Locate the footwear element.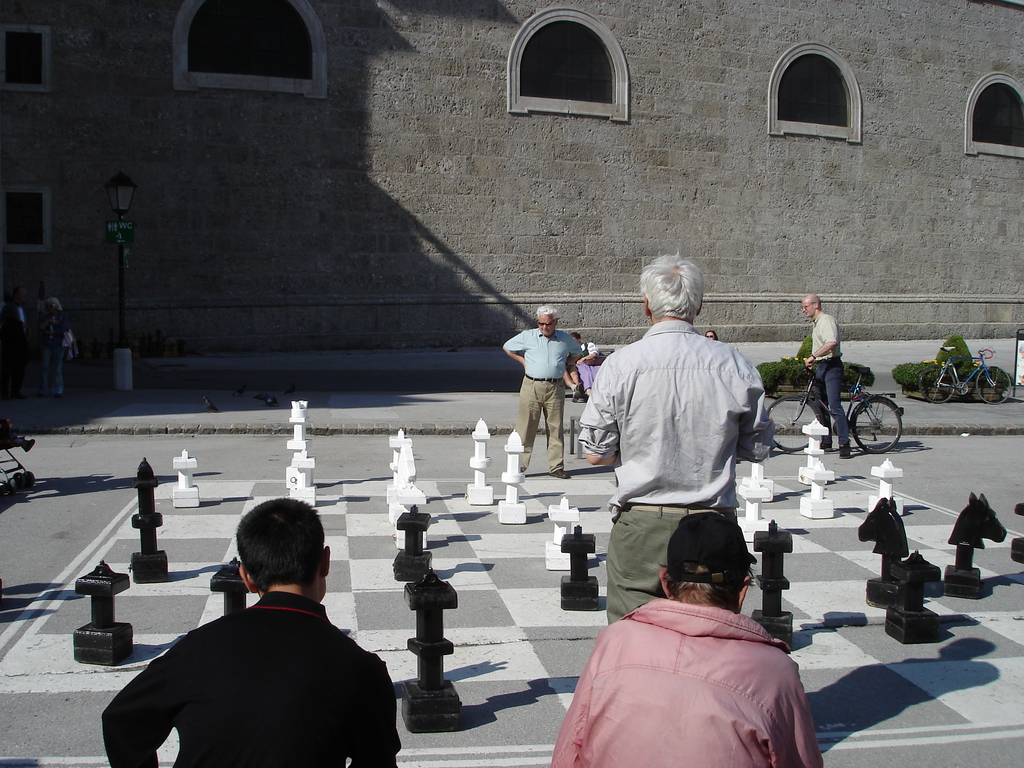
Element bbox: (left=549, top=467, right=571, bottom=477).
